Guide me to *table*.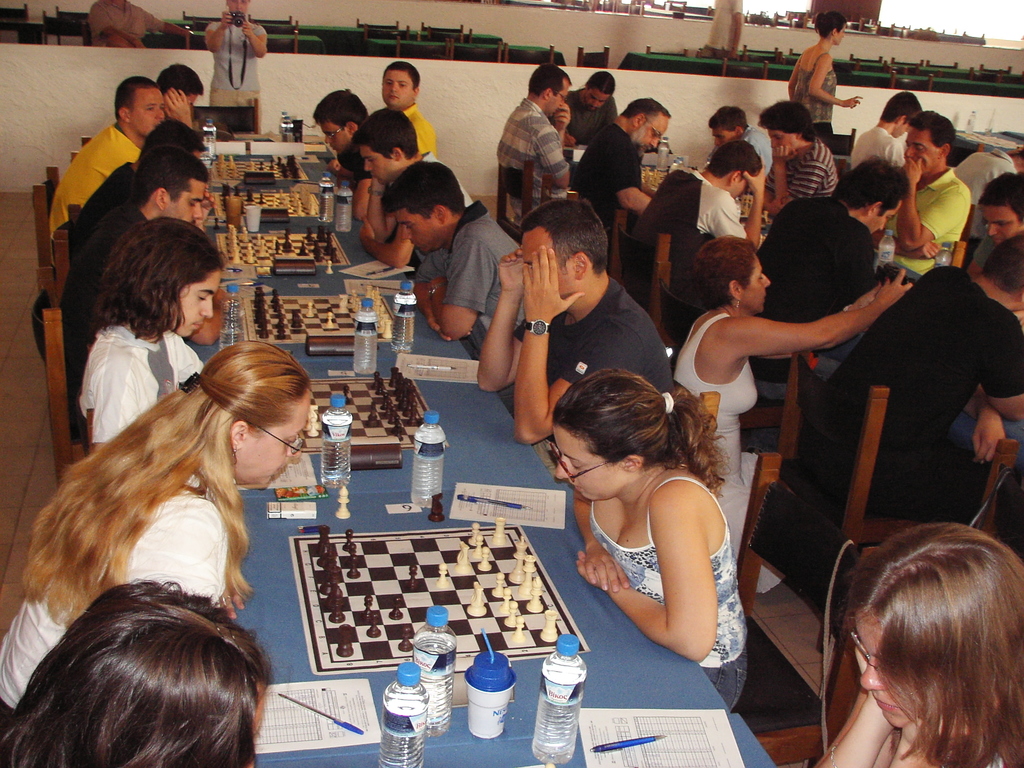
Guidance: bbox(138, 9, 573, 70).
